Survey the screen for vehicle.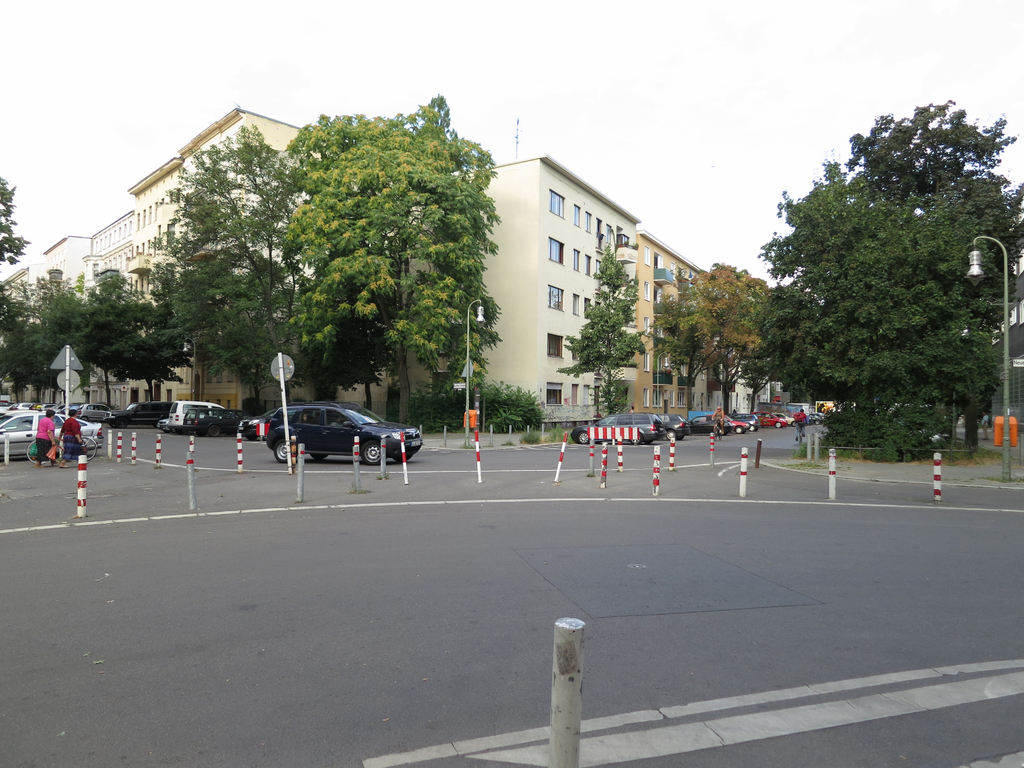
Survey found: Rect(0, 403, 104, 455).
